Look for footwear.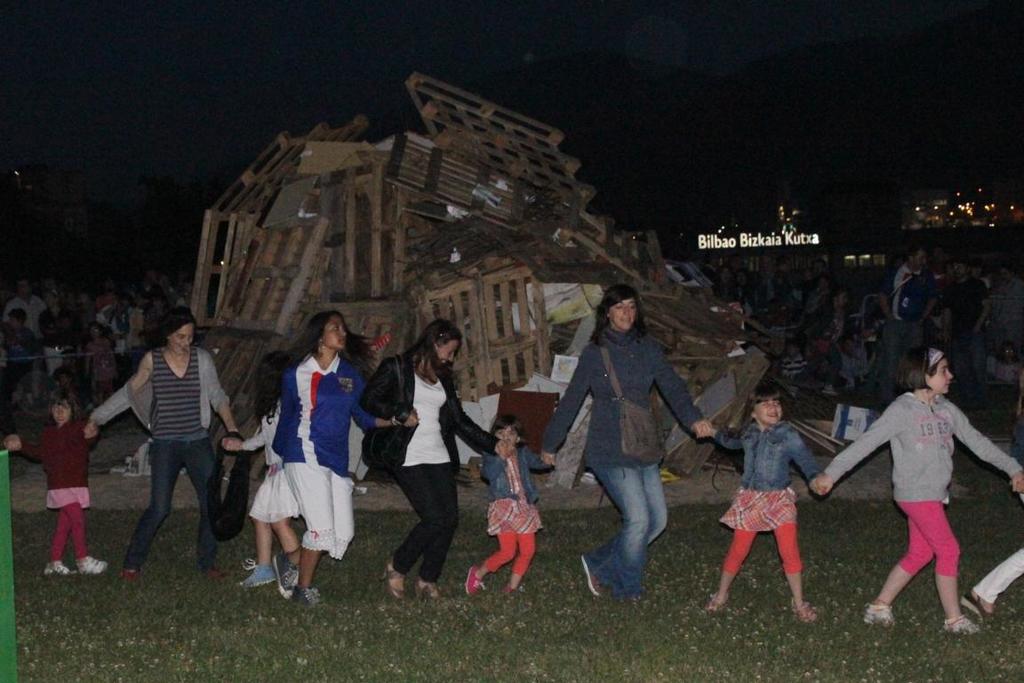
Found: 587 555 606 597.
